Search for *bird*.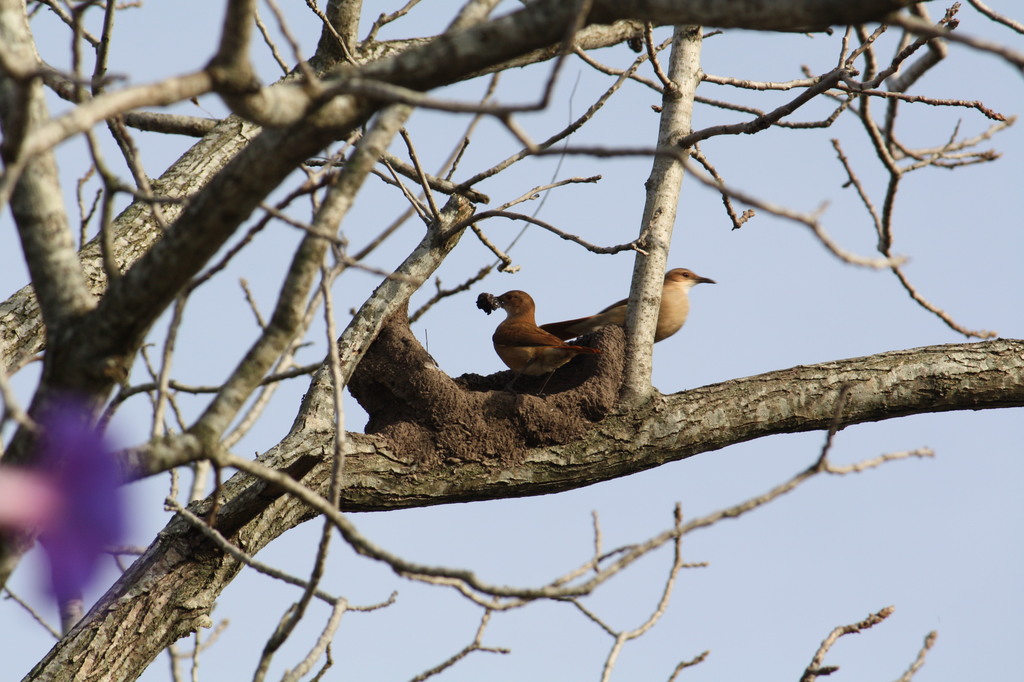
Found at [left=486, top=286, right=599, bottom=394].
